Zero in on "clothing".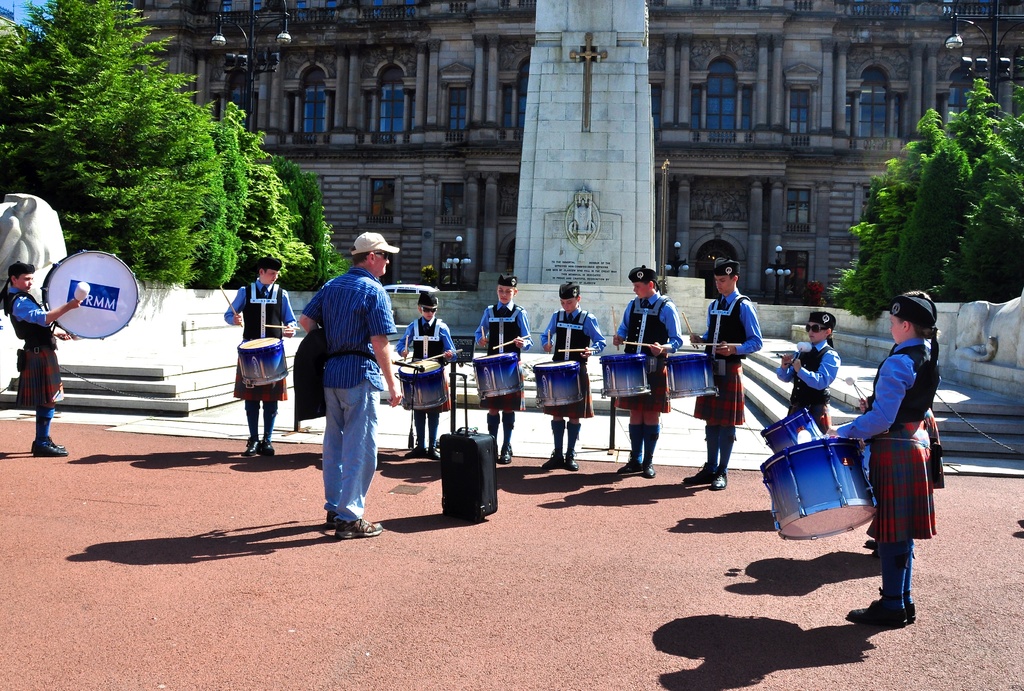
Zeroed in: x1=615 y1=290 x2=681 y2=412.
